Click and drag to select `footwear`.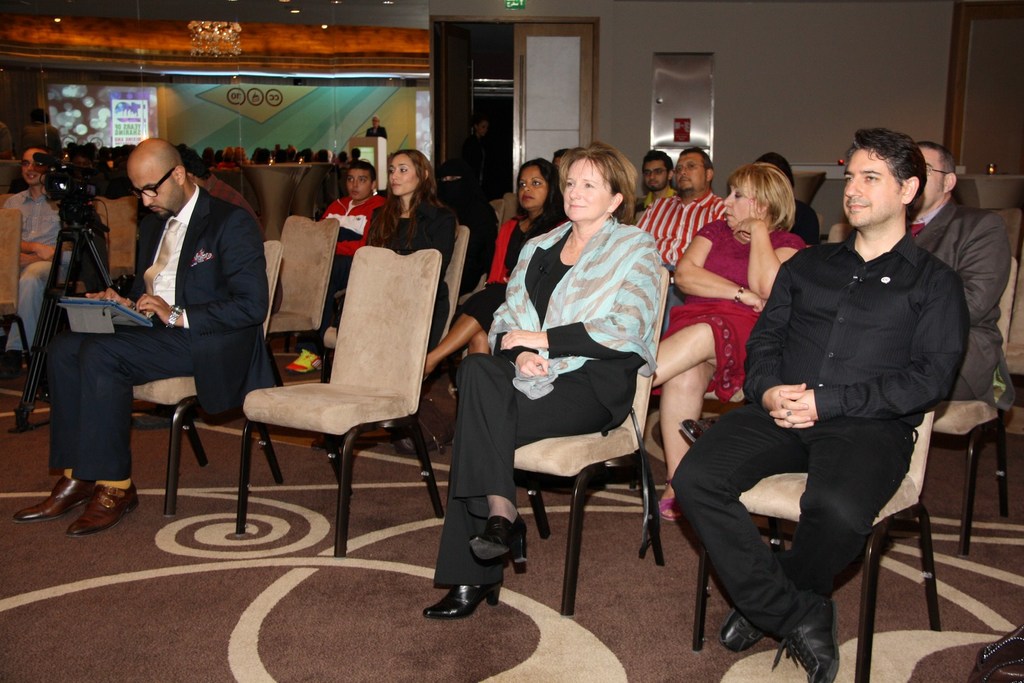
Selection: (716,604,759,647).
